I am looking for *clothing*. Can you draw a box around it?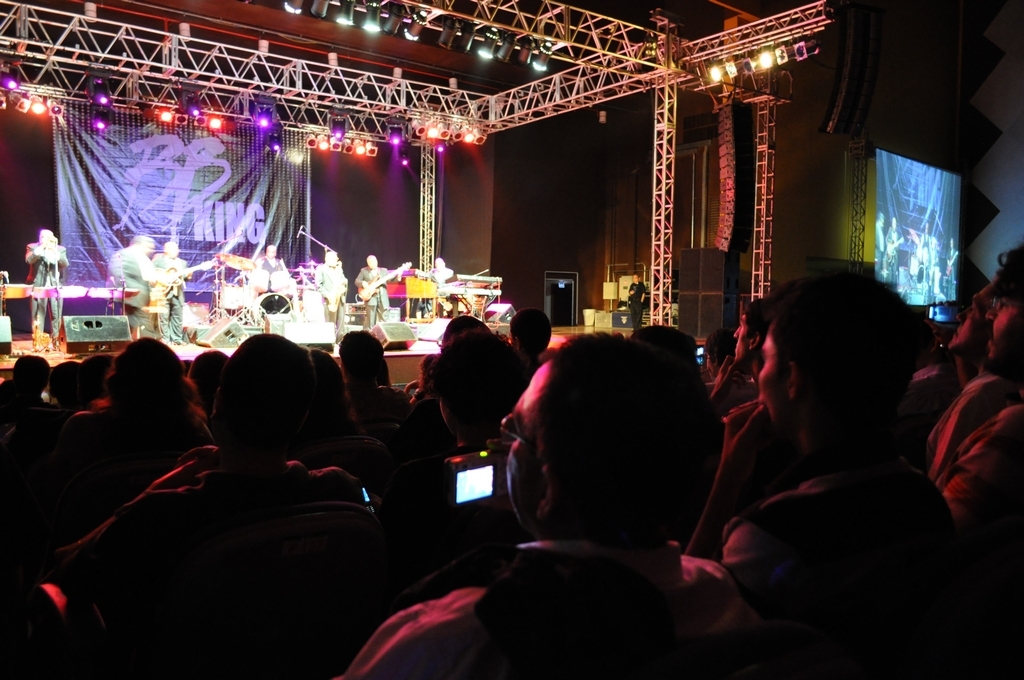
Sure, the bounding box is box(7, 372, 1021, 679).
